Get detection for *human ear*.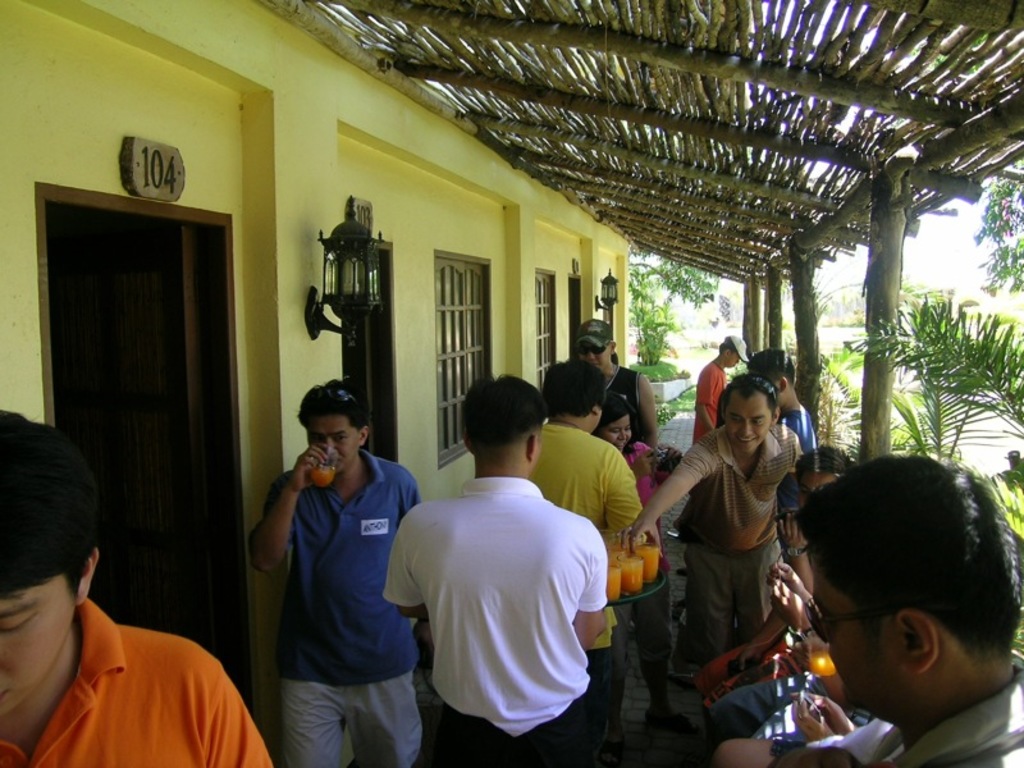
Detection: rect(360, 425, 371, 447).
